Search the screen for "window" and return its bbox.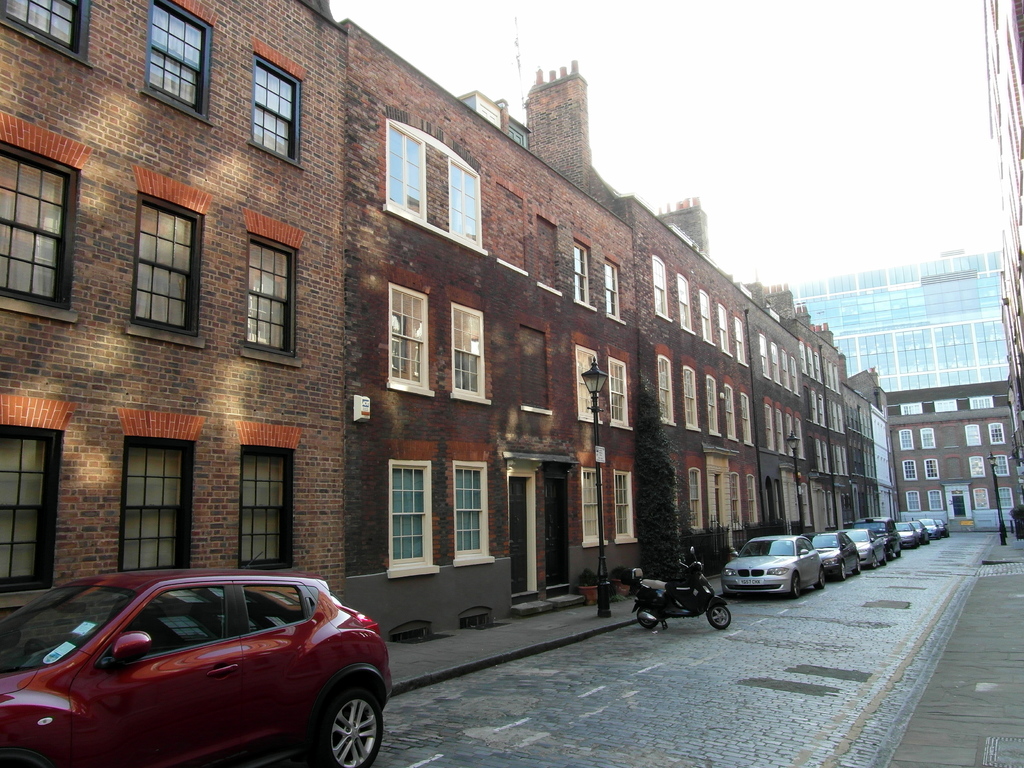
Found: crop(449, 159, 481, 248).
